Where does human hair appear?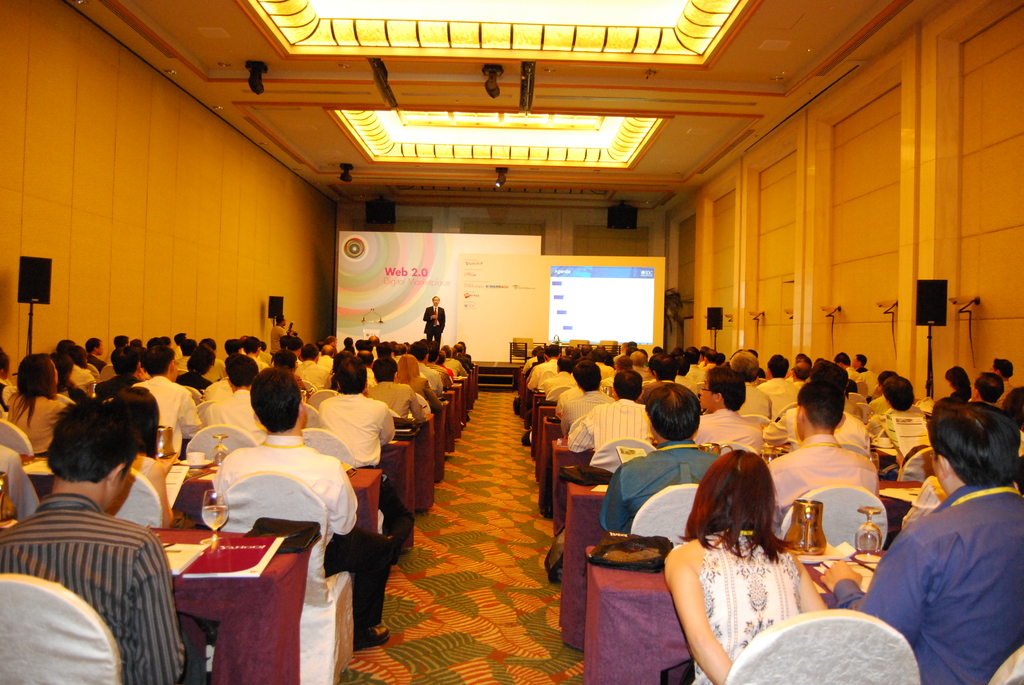
Appears at box=[8, 356, 56, 425].
